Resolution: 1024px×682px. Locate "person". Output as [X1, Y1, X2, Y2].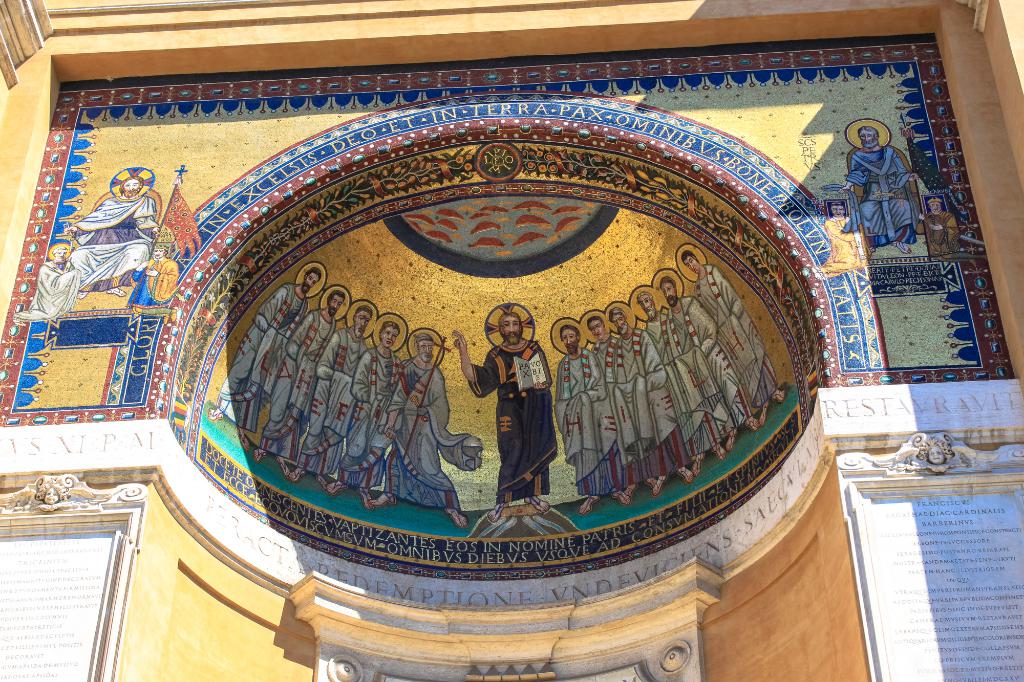
[37, 244, 82, 319].
